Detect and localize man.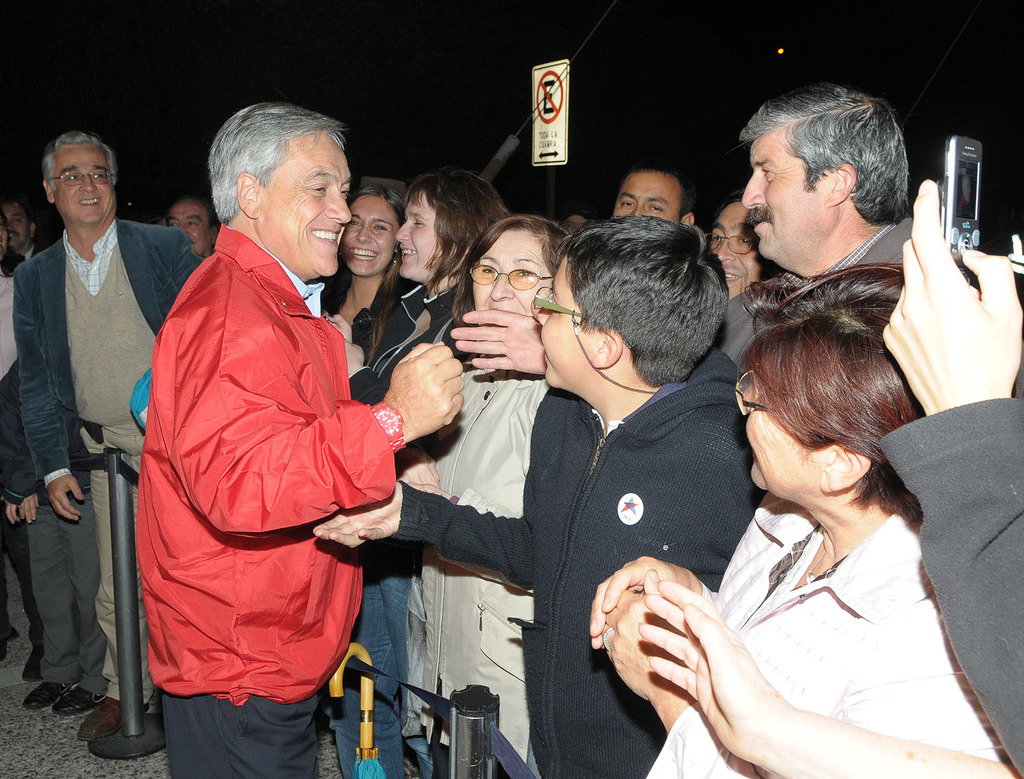
Localized at l=612, t=156, r=697, b=228.
